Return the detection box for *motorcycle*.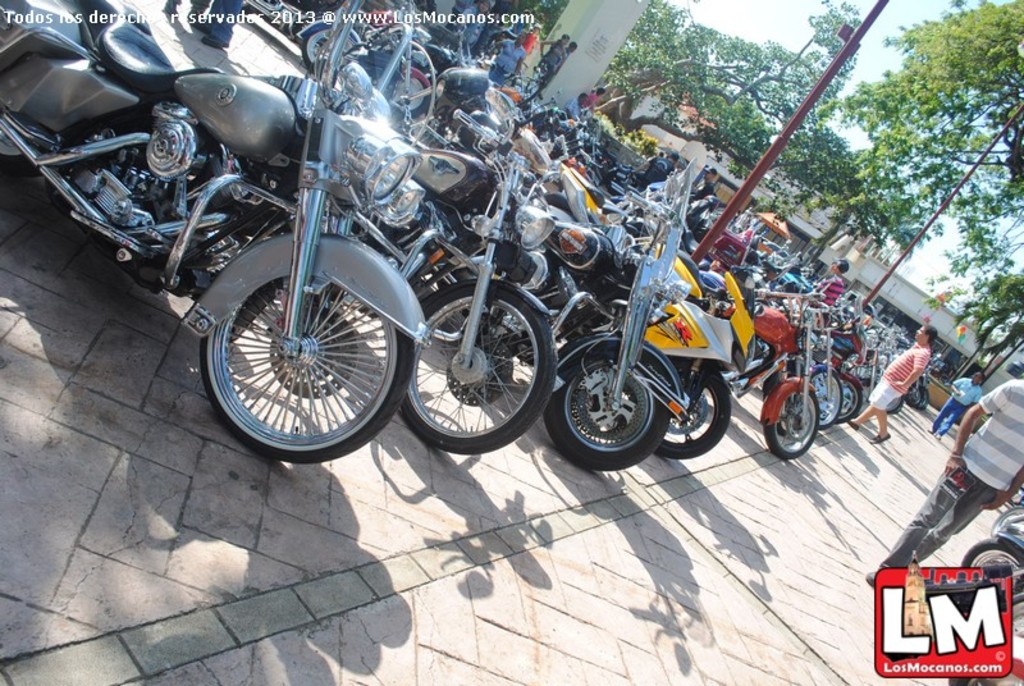
l=831, t=294, r=864, b=421.
